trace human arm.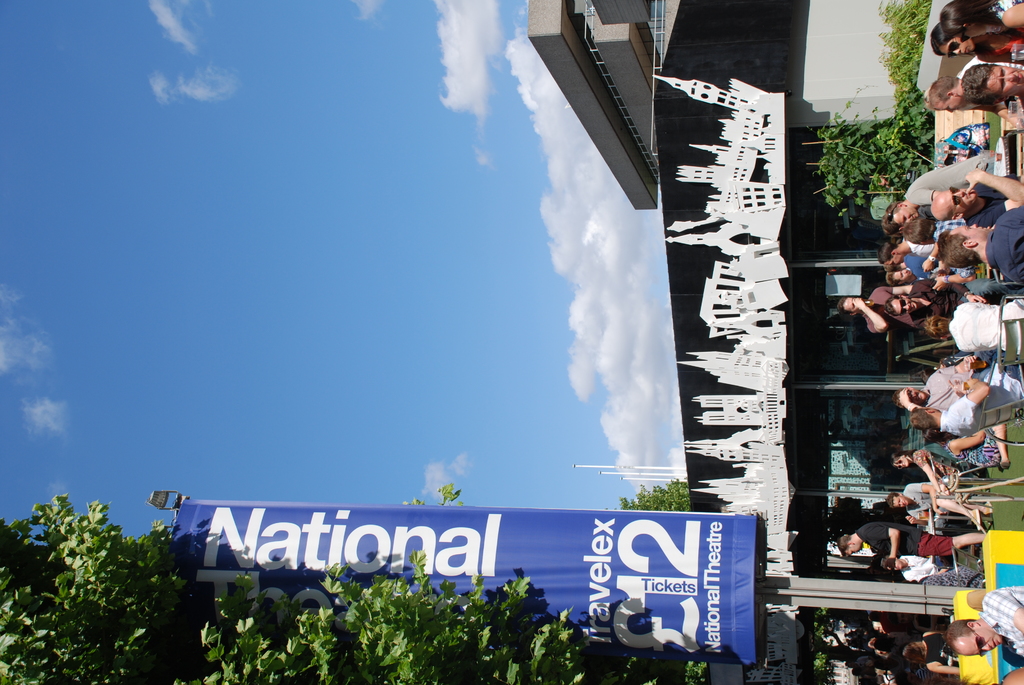
Traced to box(945, 374, 967, 399).
